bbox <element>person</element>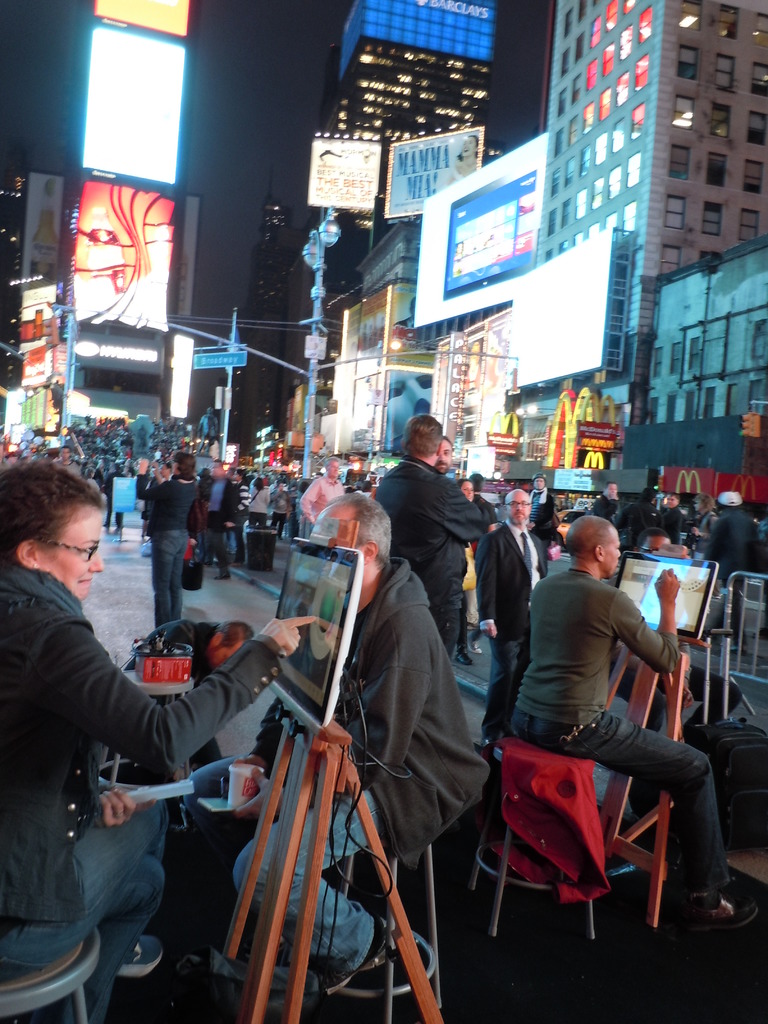
<box>390,417,484,676</box>
